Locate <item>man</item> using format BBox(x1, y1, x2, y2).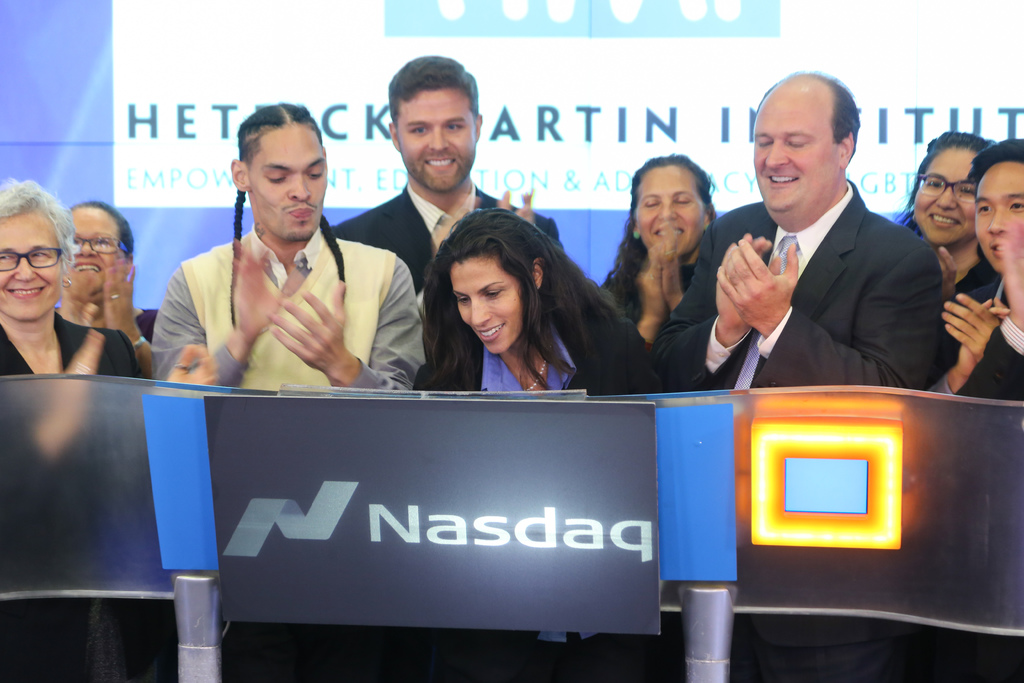
BBox(687, 95, 982, 408).
